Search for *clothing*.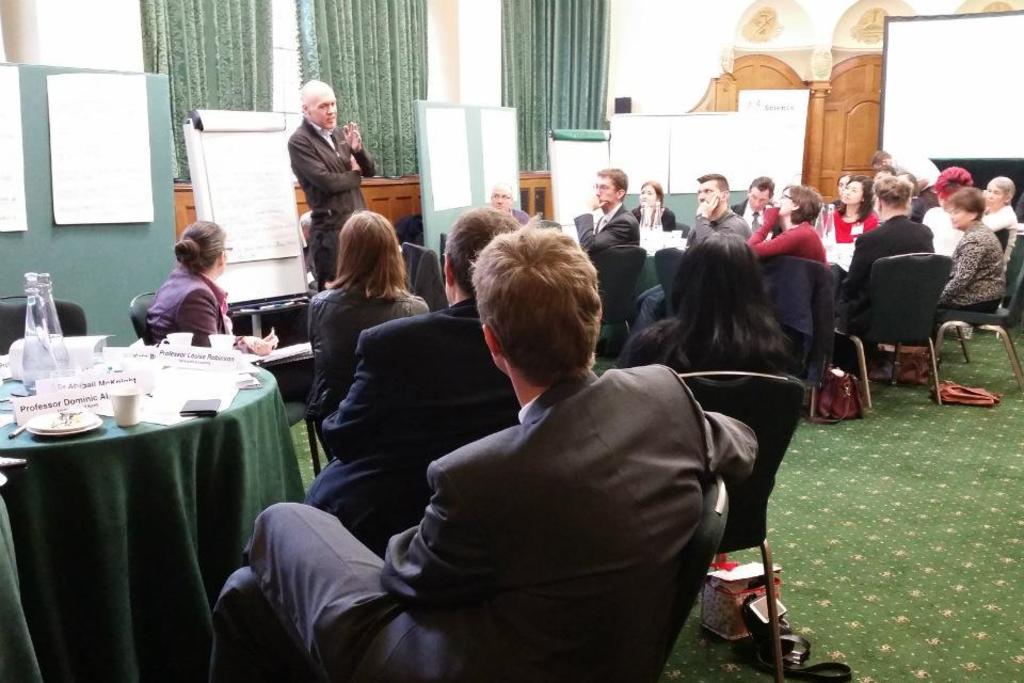
Found at rect(628, 303, 783, 560).
